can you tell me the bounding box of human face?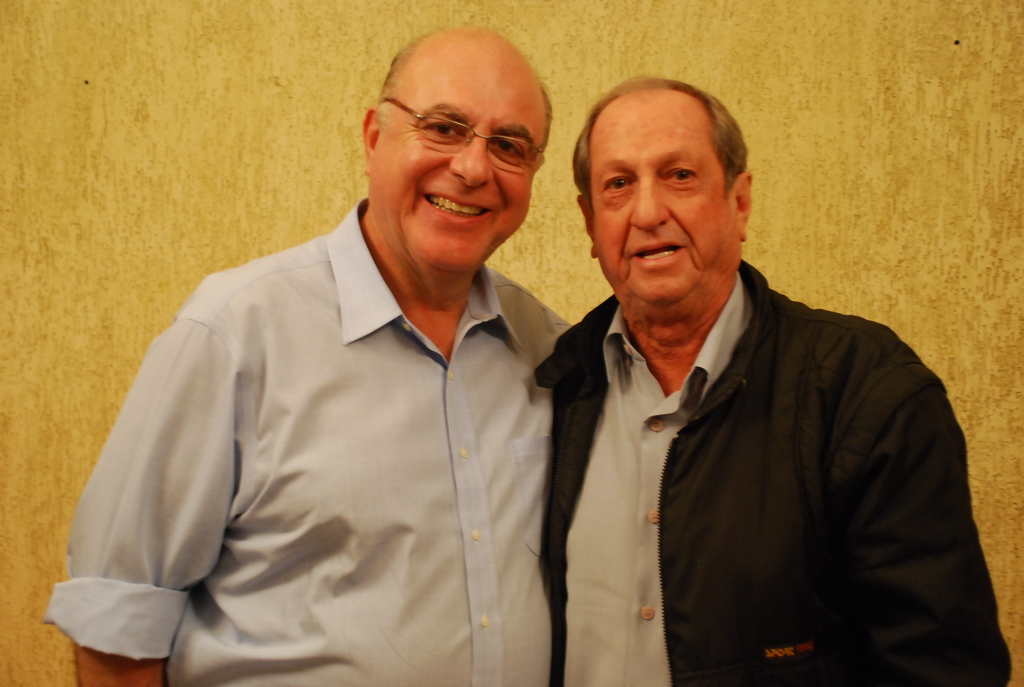
rect(373, 62, 547, 272).
